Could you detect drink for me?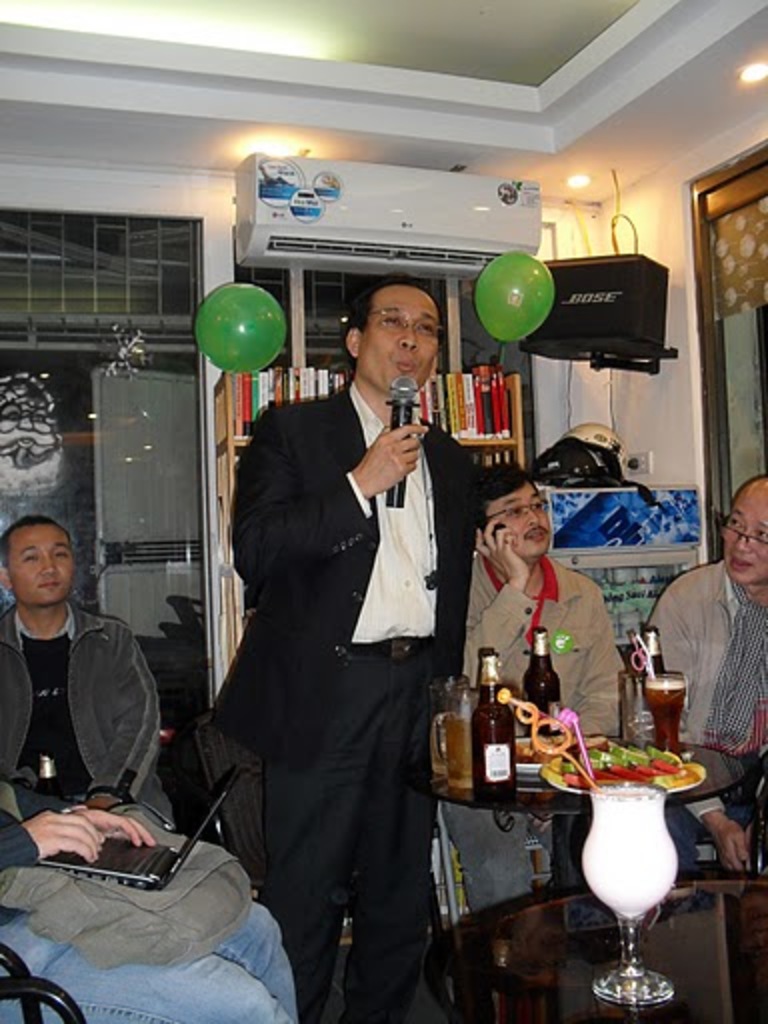
Detection result: [588,778,688,1000].
